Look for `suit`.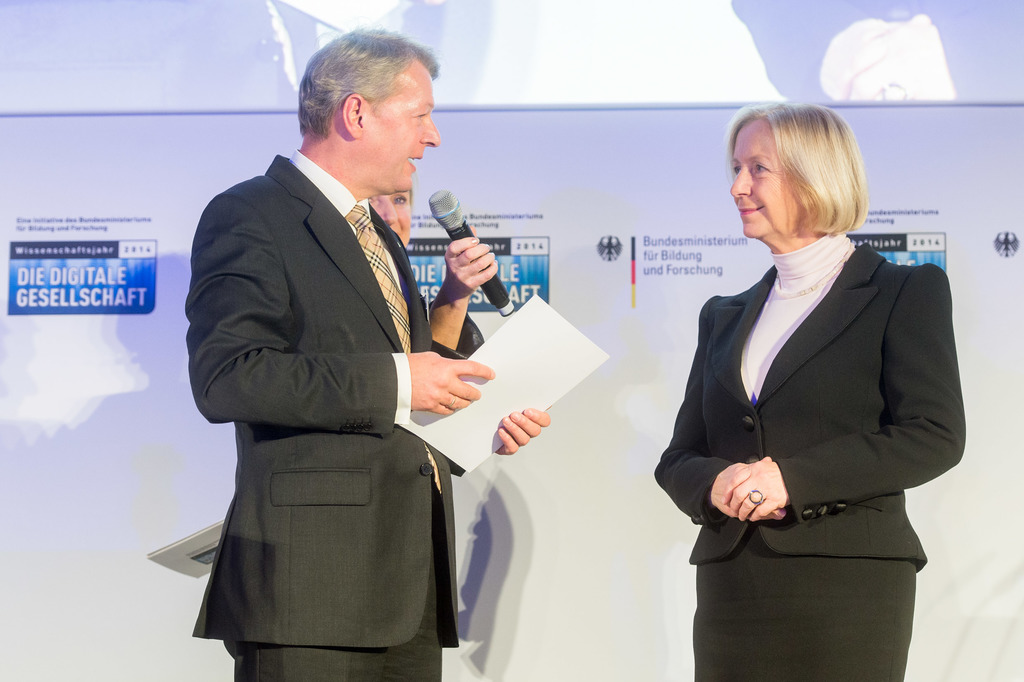
Found: x1=165, y1=175, x2=518, y2=663.
